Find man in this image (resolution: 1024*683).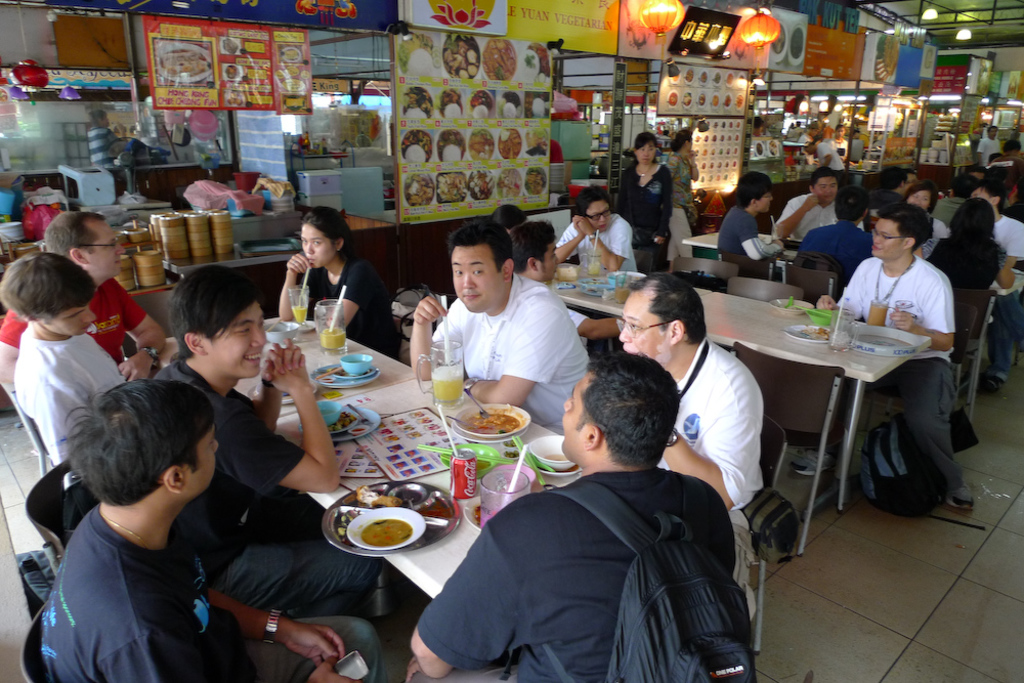
locate(409, 216, 595, 432).
